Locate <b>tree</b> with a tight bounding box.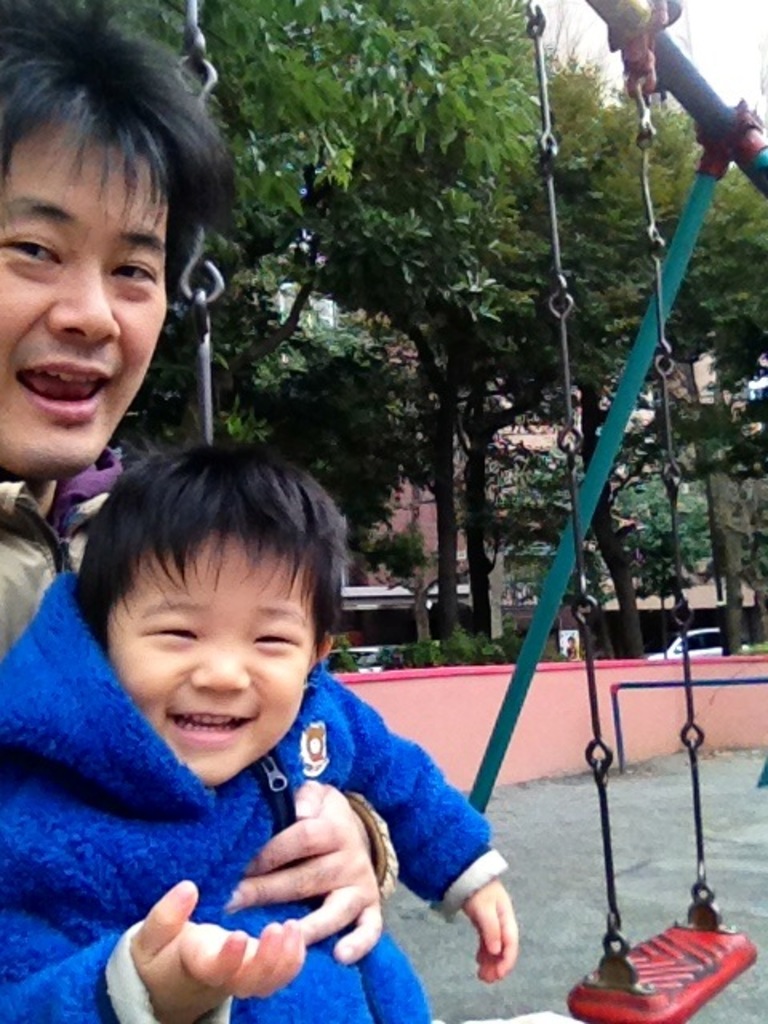
0/0/554/650.
